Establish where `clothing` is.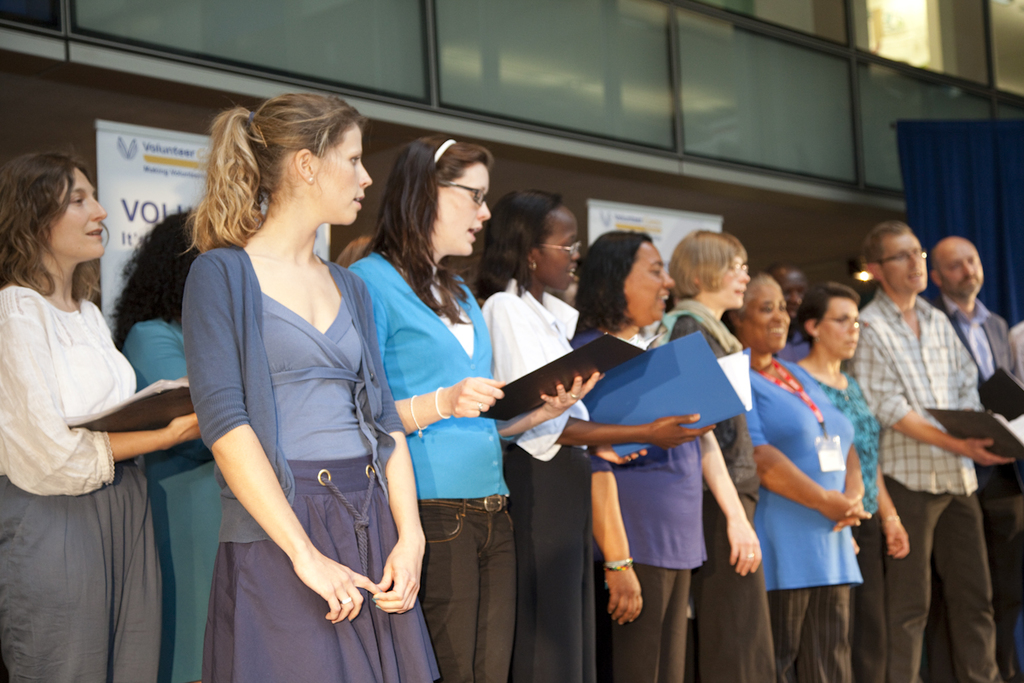
Established at pyautogui.locateOnScreen(572, 317, 711, 676).
